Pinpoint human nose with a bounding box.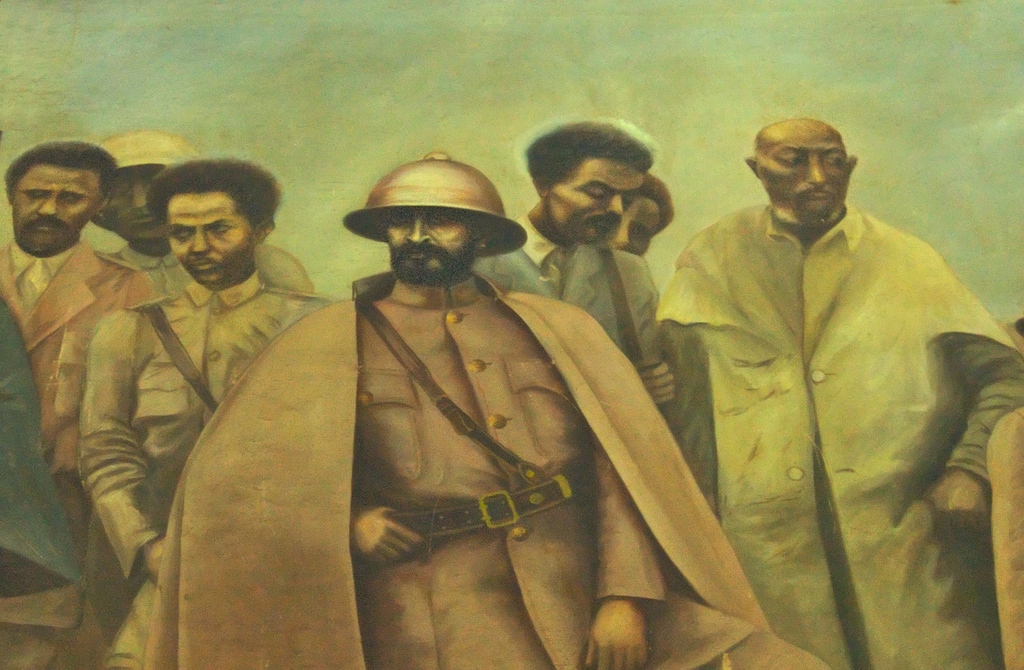
select_region(609, 222, 633, 251).
